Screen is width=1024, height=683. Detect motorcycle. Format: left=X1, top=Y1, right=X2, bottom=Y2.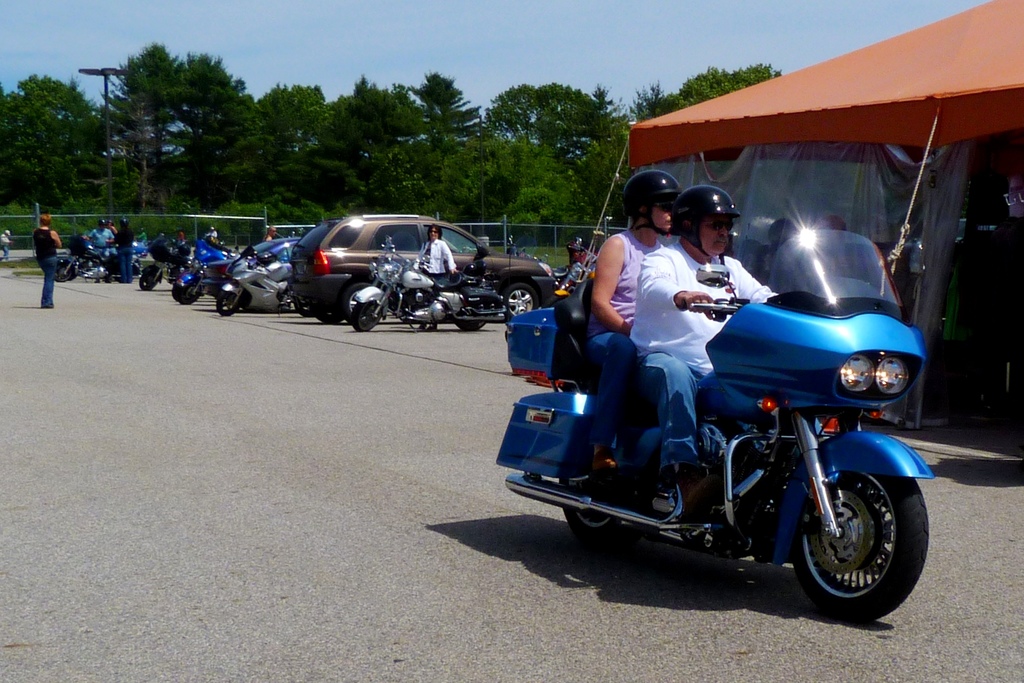
left=539, top=258, right=585, bottom=308.
